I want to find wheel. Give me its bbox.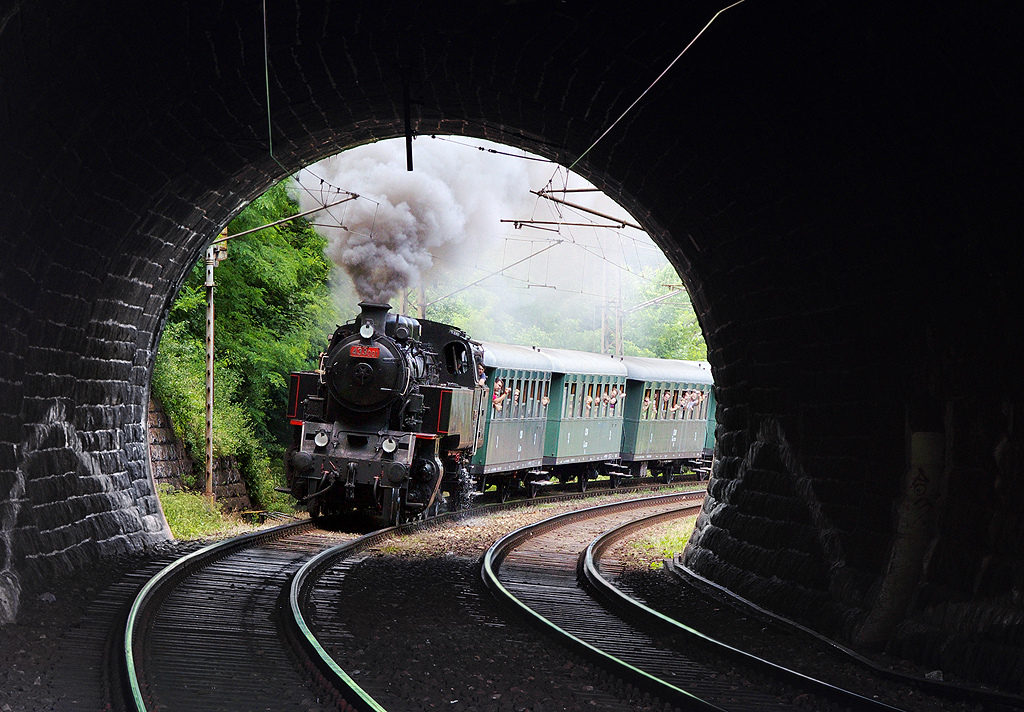
rect(497, 483, 506, 504).
